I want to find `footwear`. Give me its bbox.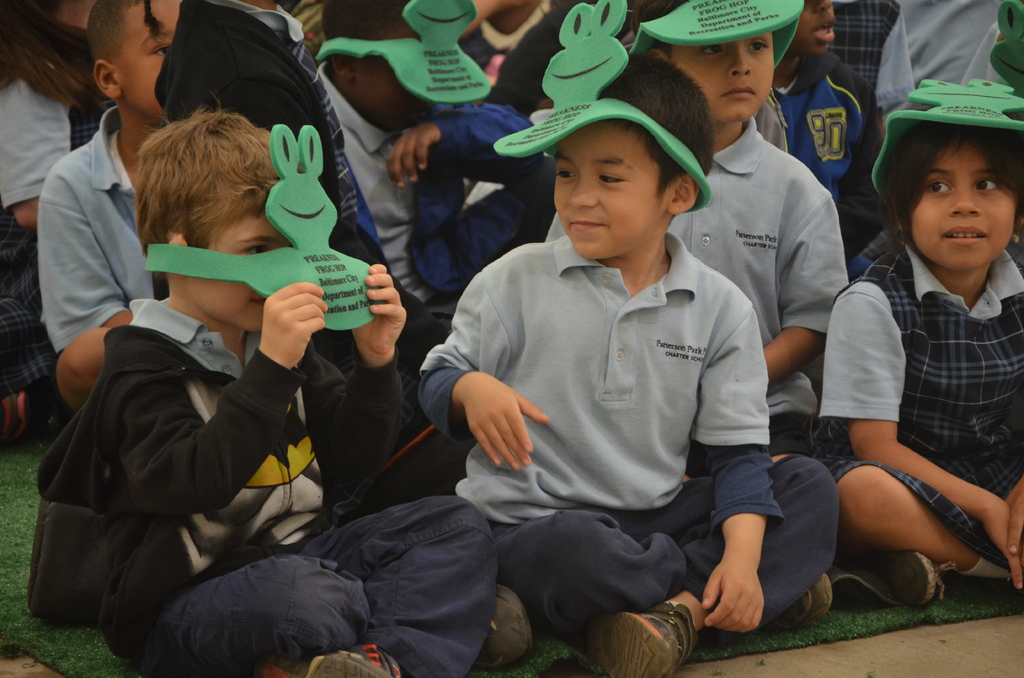
{"x1": 618, "y1": 591, "x2": 703, "y2": 665}.
